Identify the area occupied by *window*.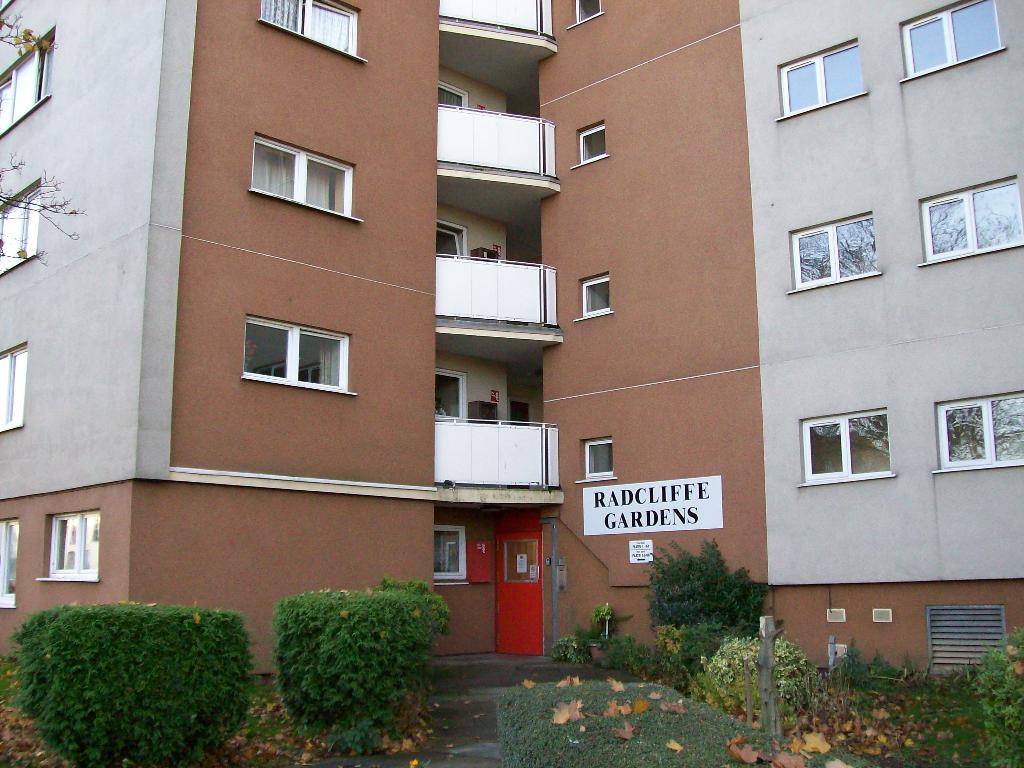
Area: locate(794, 406, 895, 490).
